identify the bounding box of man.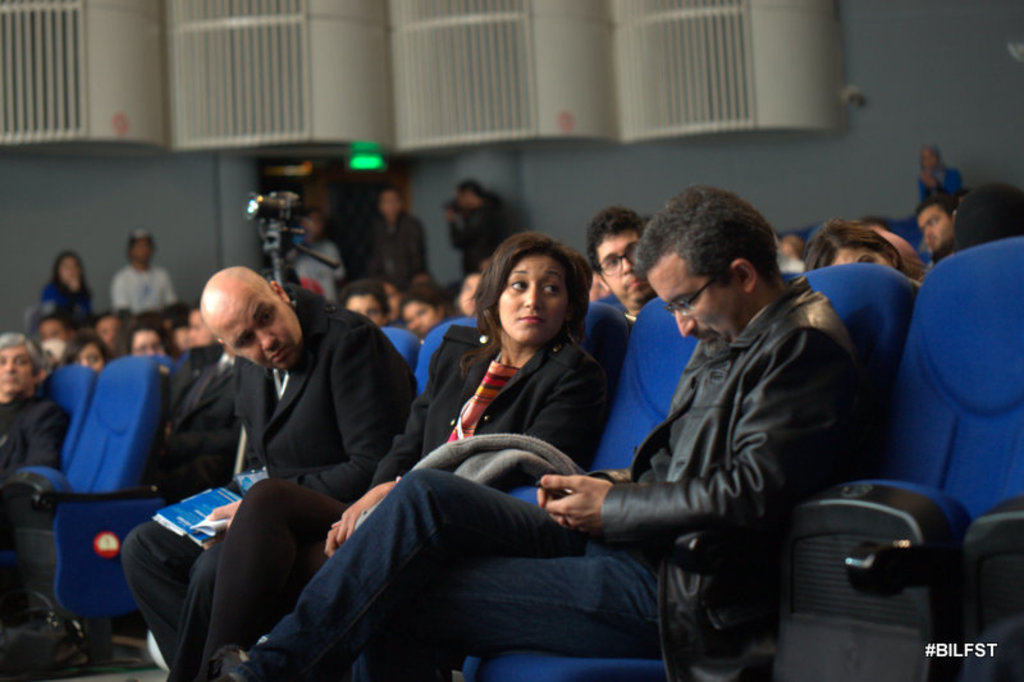
crop(225, 182, 876, 681).
